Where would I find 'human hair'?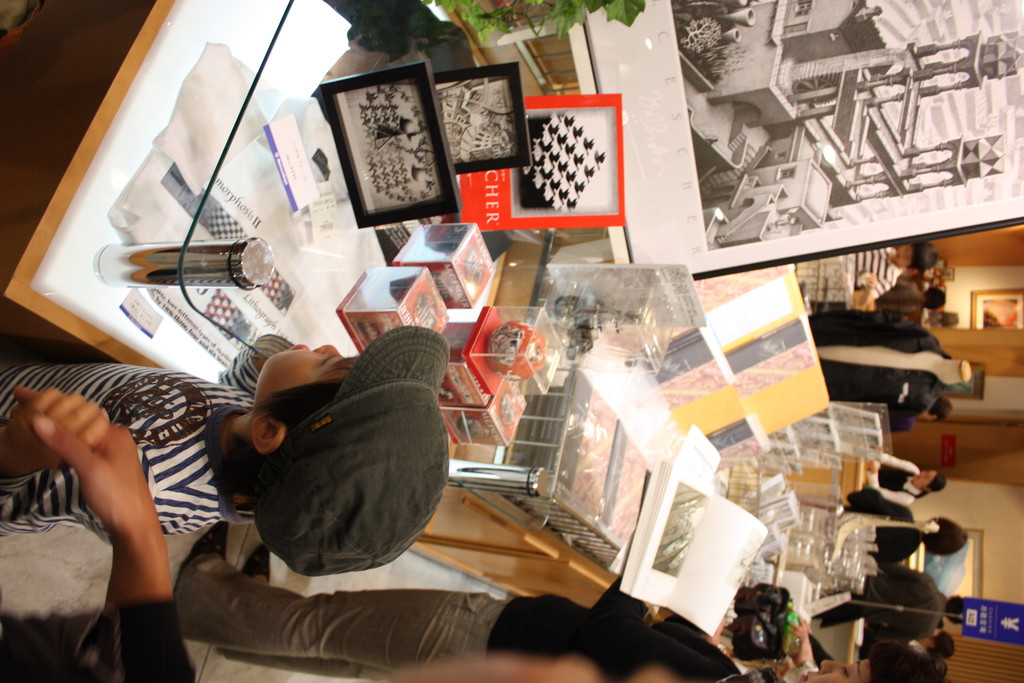
At {"left": 929, "top": 397, "right": 950, "bottom": 420}.
